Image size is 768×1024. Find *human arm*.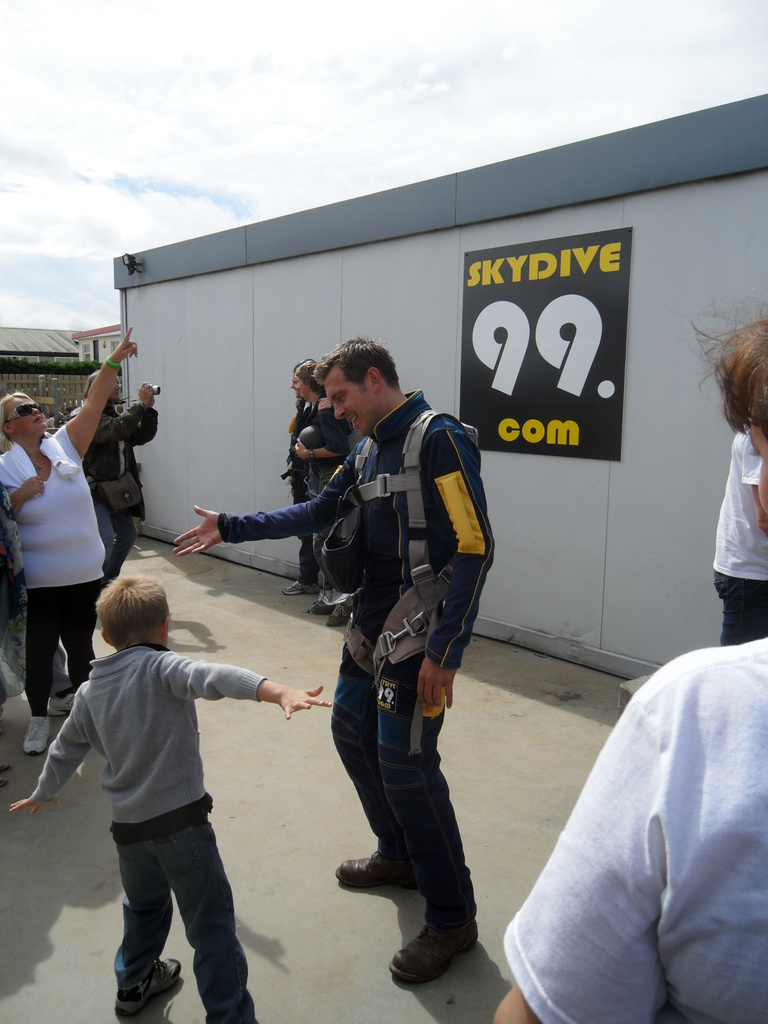
168,447,359,576.
